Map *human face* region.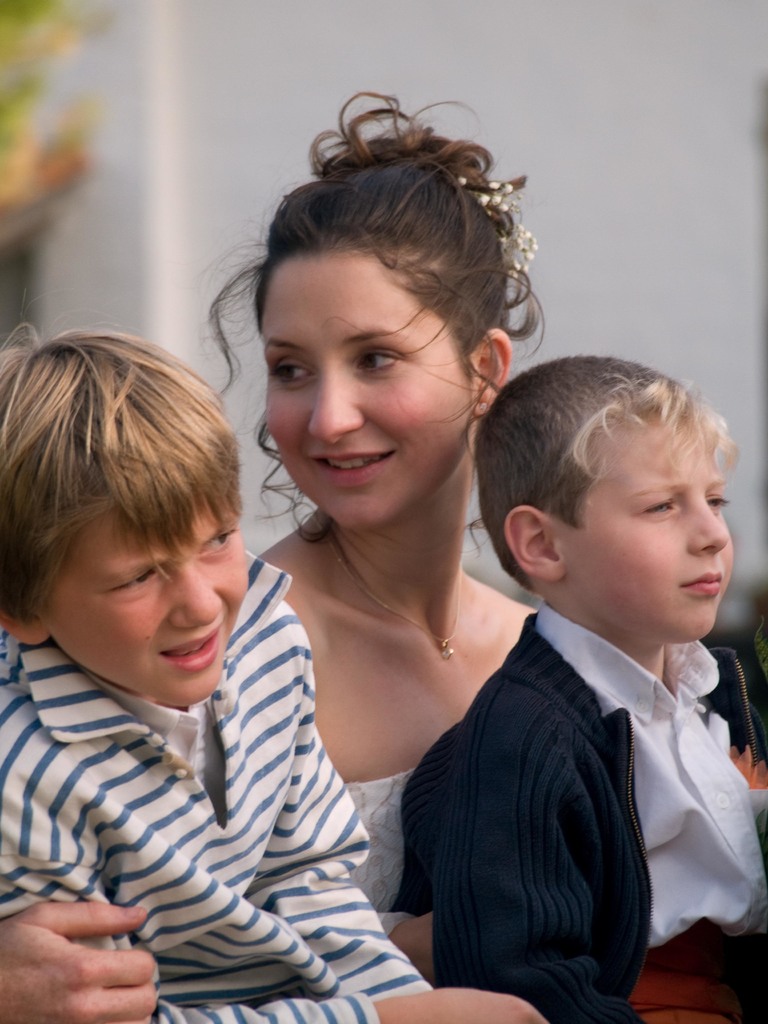
Mapped to region(255, 249, 474, 534).
